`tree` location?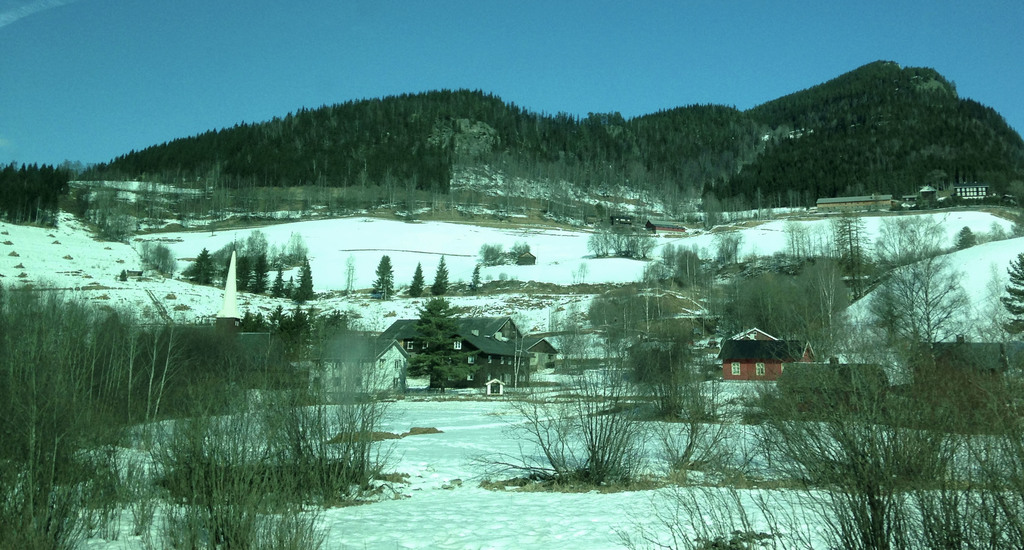
[433,259,446,295]
